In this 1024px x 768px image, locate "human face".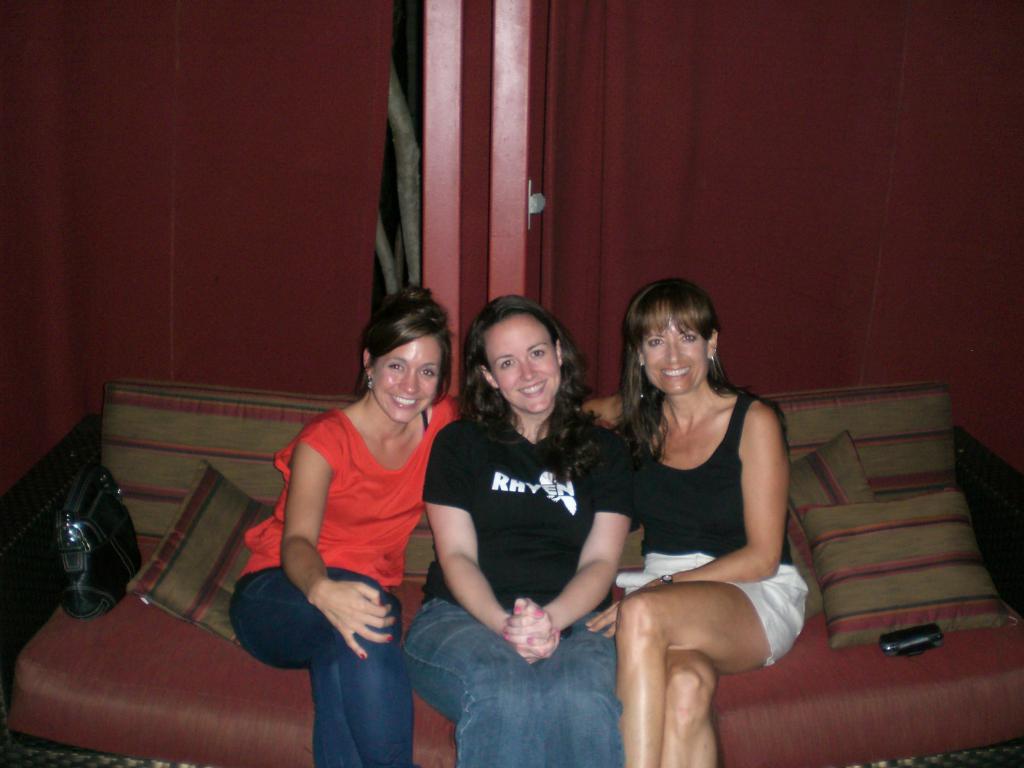
Bounding box: [371,339,439,422].
